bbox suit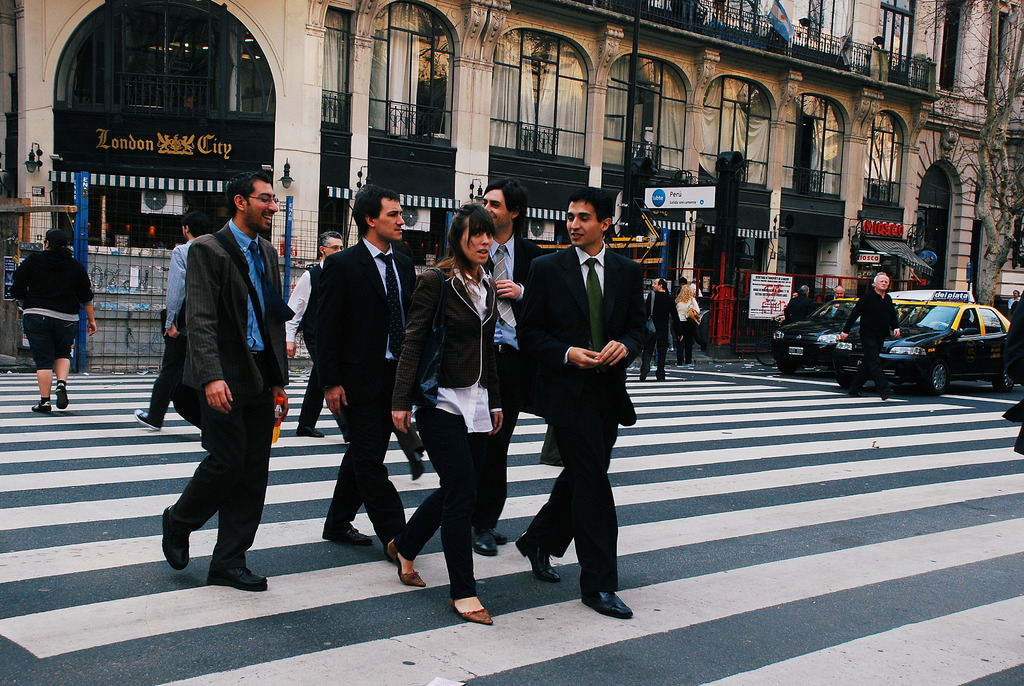
box(168, 213, 290, 557)
